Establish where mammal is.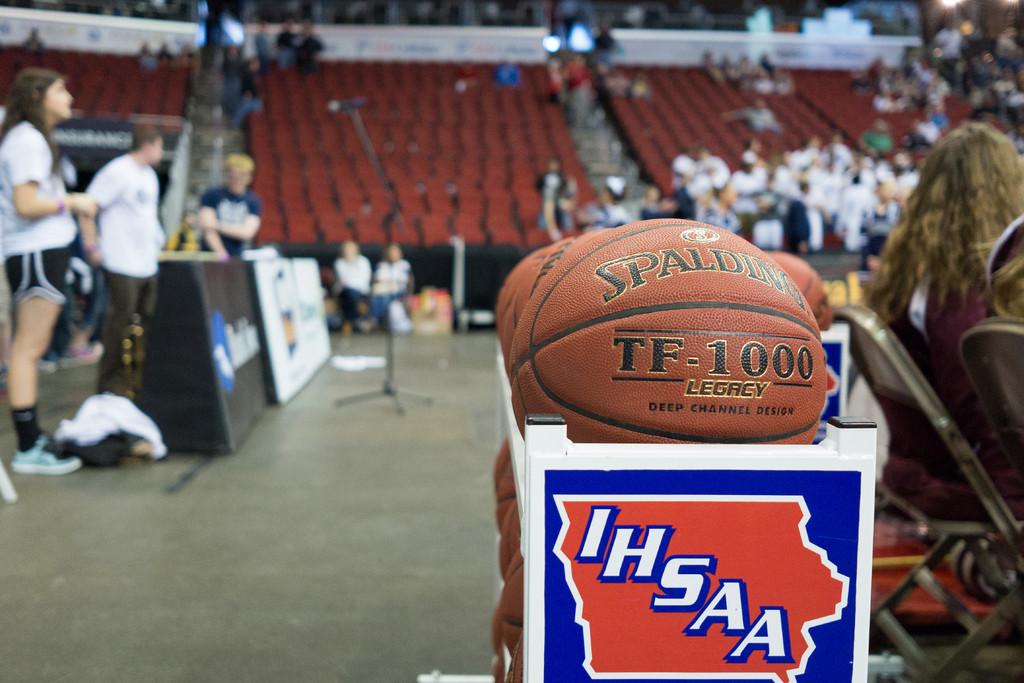
Established at bbox(72, 125, 169, 400).
